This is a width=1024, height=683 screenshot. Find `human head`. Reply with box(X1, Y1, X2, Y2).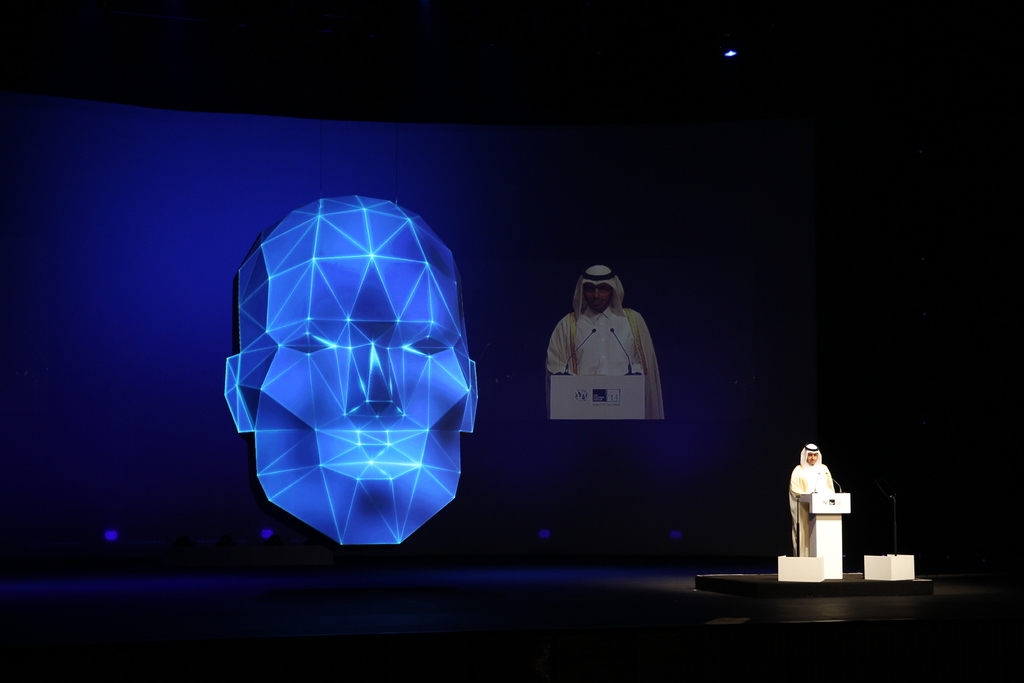
box(800, 441, 821, 467).
